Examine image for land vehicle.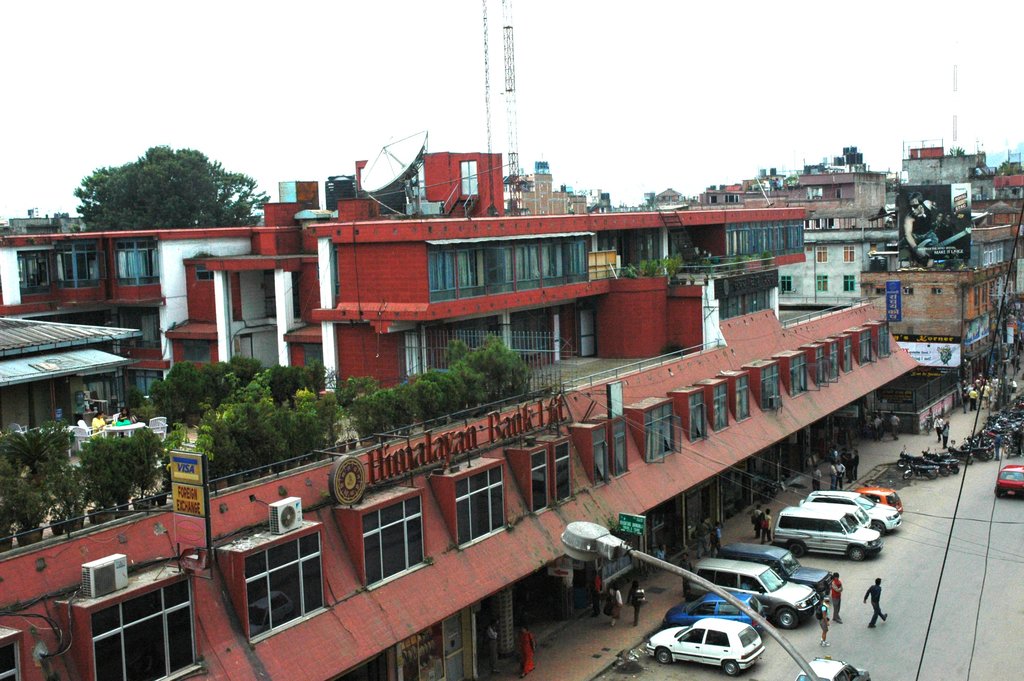
Examination result: [776, 501, 898, 571].
